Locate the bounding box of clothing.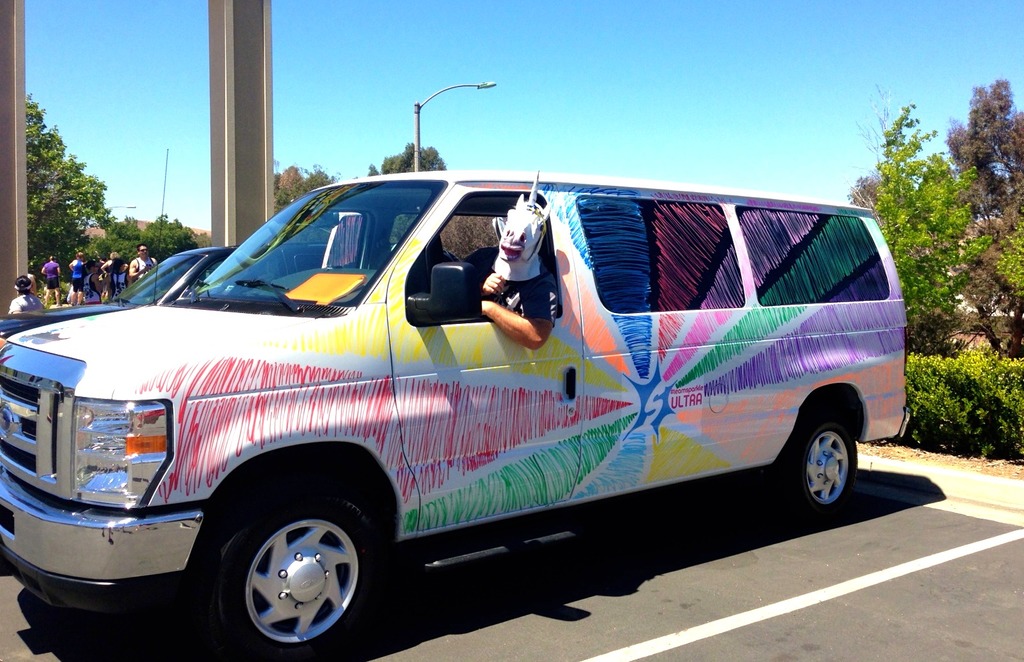
Bounding box: x1=457, y1=243, x2=565, y2=330.
